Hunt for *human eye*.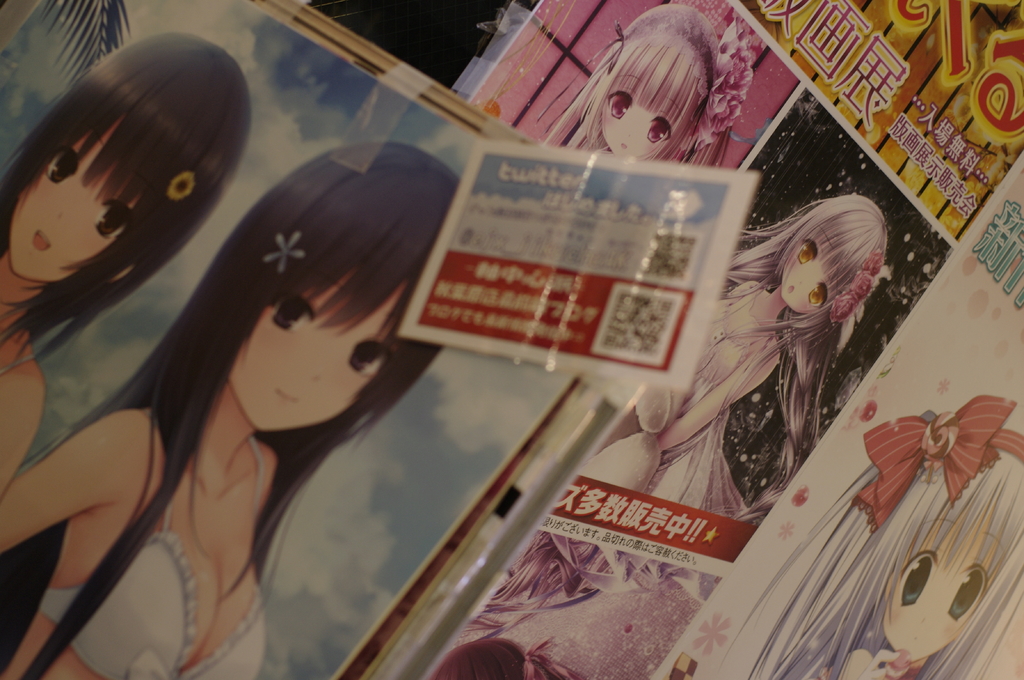
Hunted down at (left=44, top=146, right=76, bottom=181).
